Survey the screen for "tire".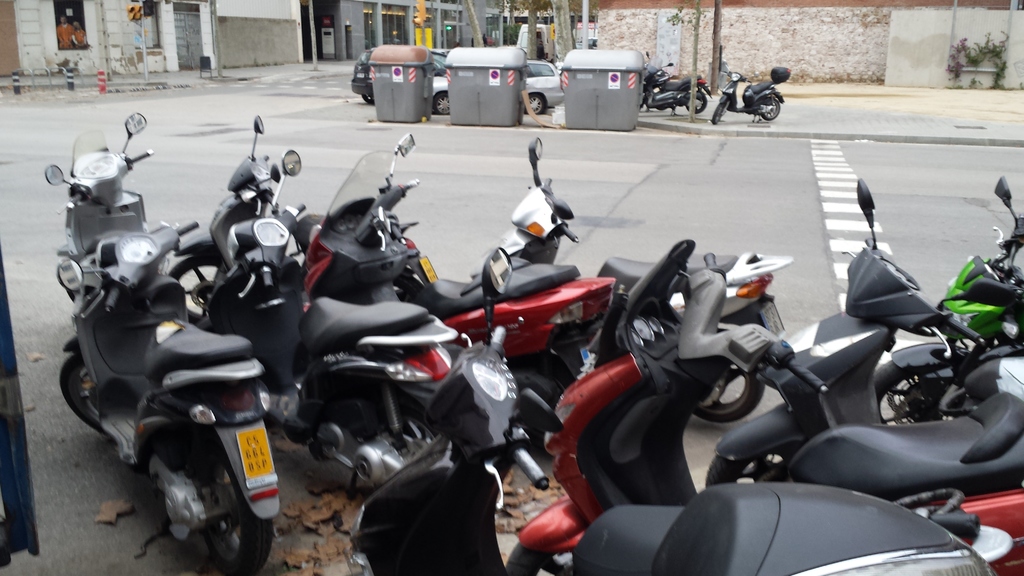
Survey found: 685,90,705,113.
